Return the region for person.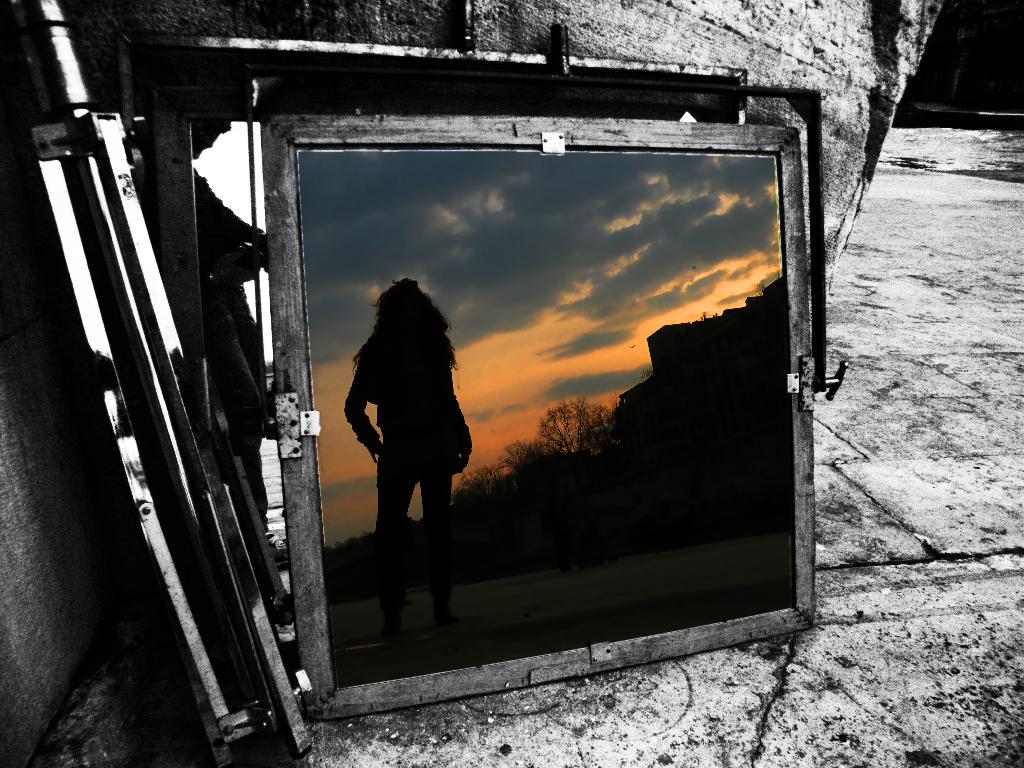
191,115,303,584.
